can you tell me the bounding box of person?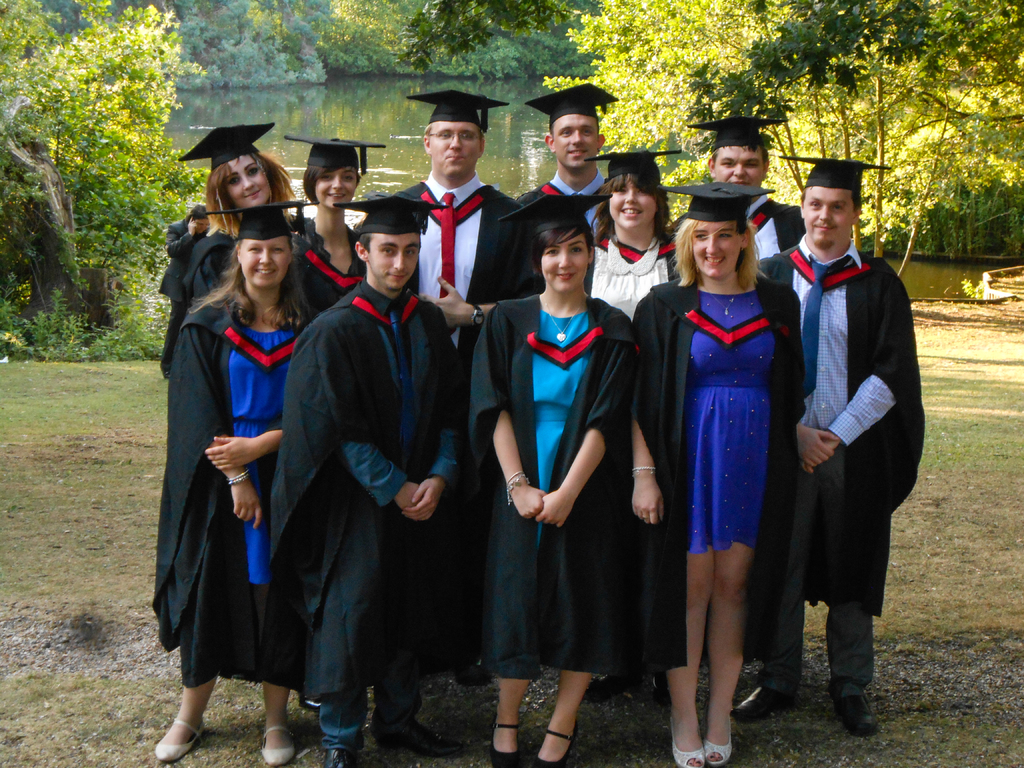
[x1=157, y1=200, x2=212, y2=385].
